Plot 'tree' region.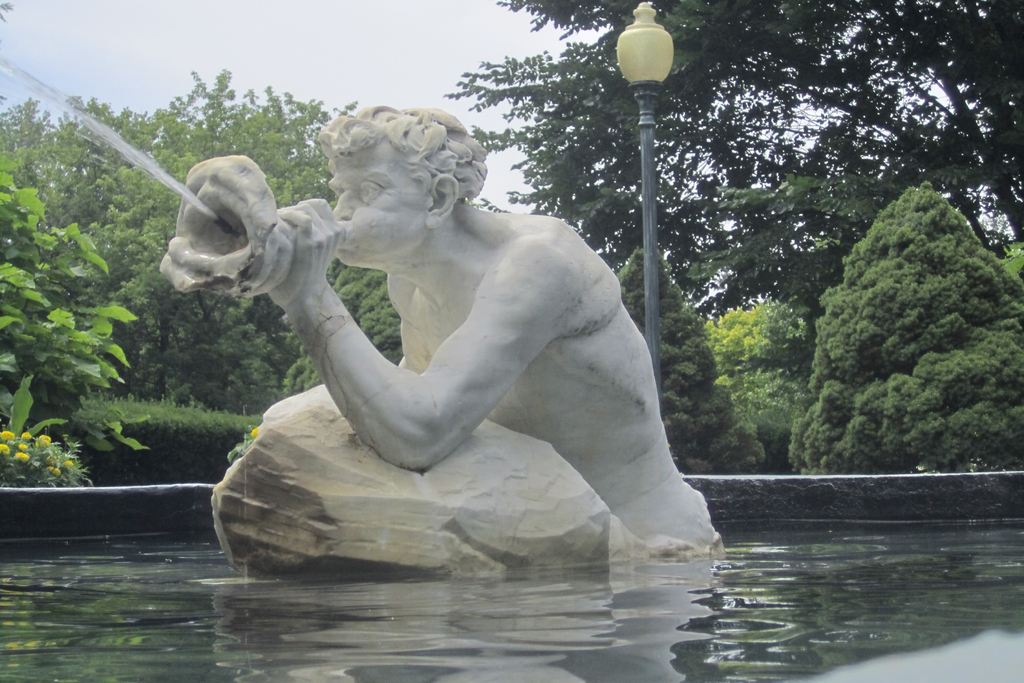
Plotted at left=696, top=295, right=804, bottom=467.
